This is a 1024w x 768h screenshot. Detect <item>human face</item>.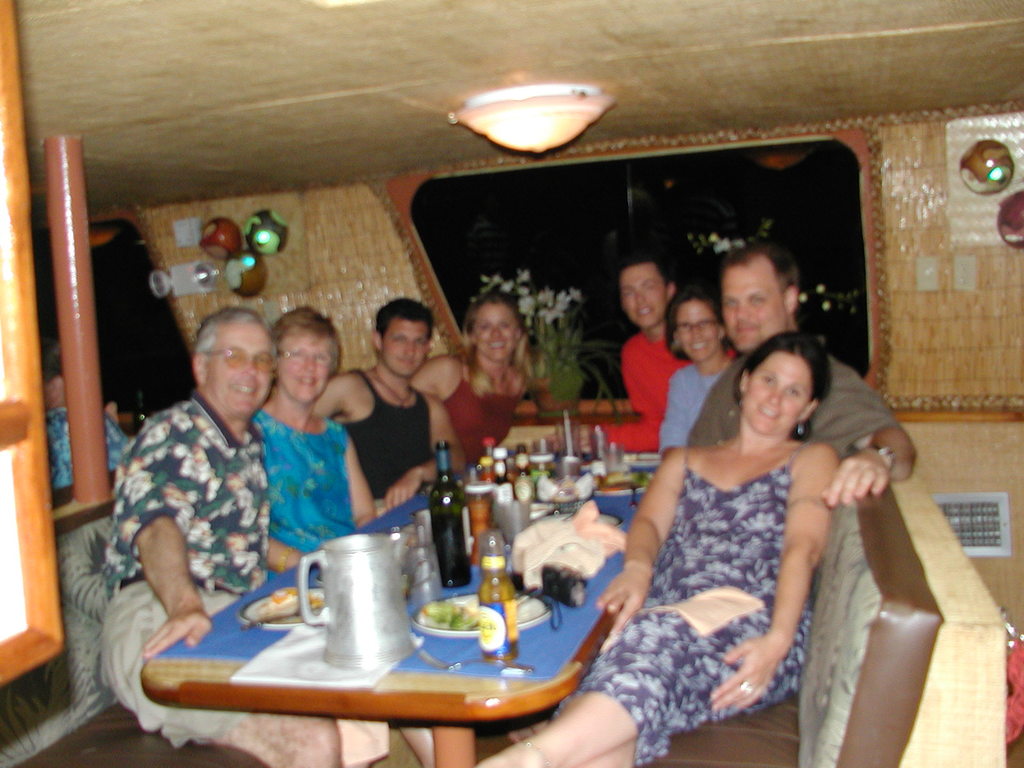
Rect(207, 328, 282, 404).
